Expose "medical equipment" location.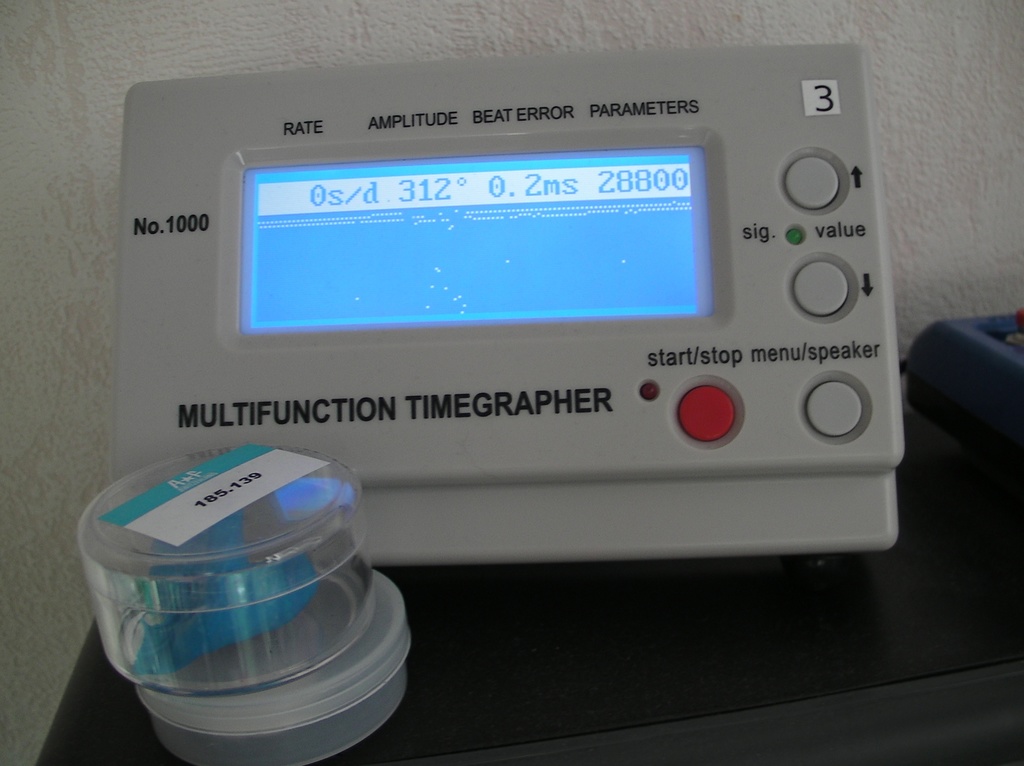
Exposed at select_region(899, 310, 1023, 465).
